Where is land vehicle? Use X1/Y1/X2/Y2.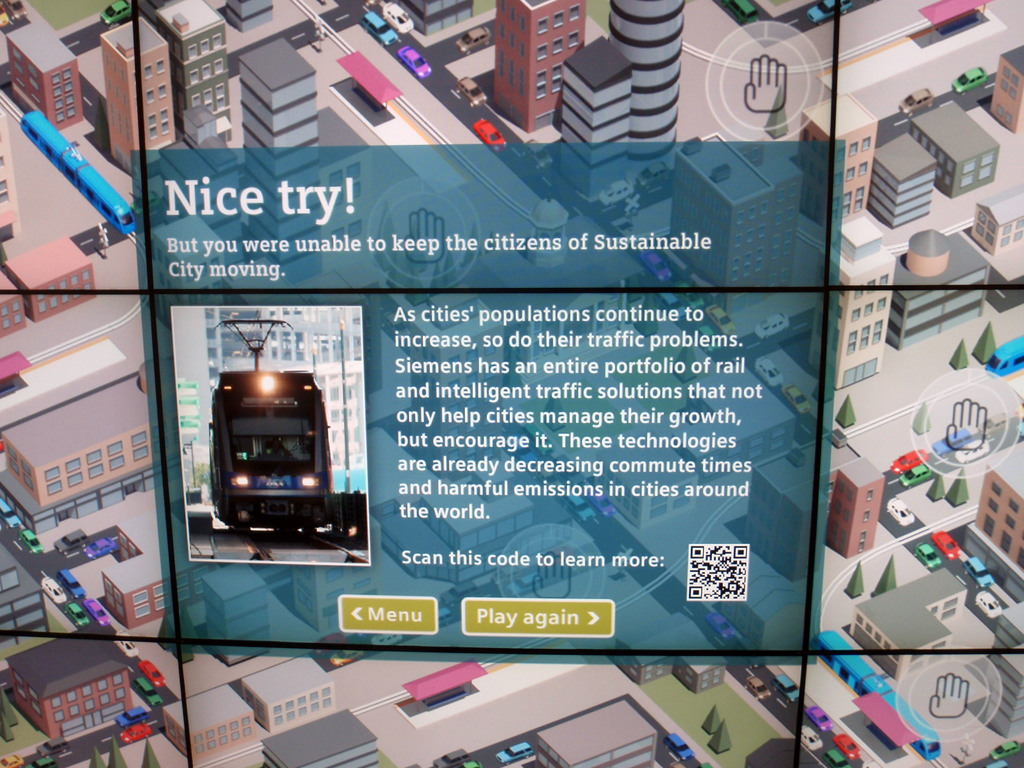
499/744/528/757.
